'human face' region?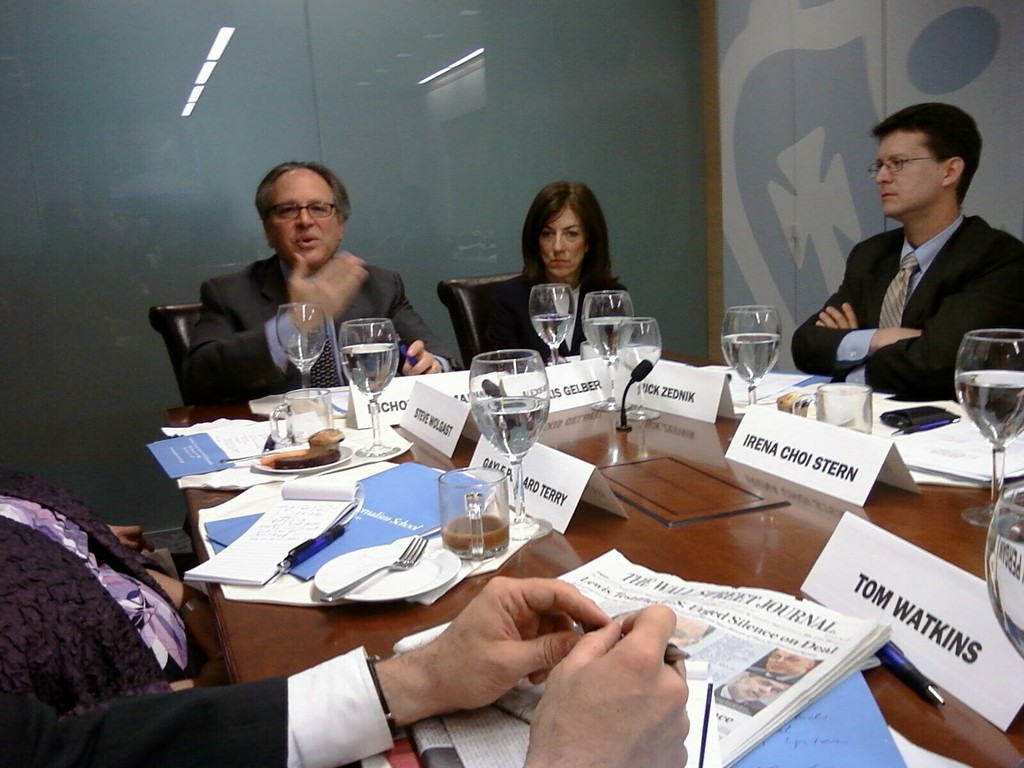
x1=266 y1=172 x2=339 y2=261
